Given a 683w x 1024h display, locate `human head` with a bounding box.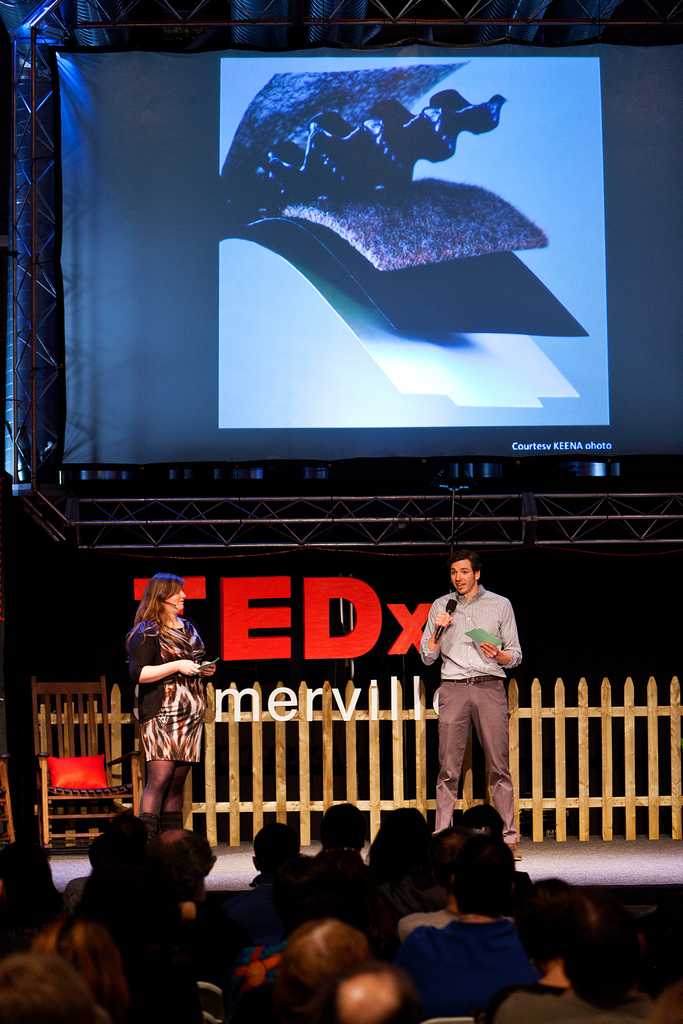
Located: locate(309, 798, 377, 854).
